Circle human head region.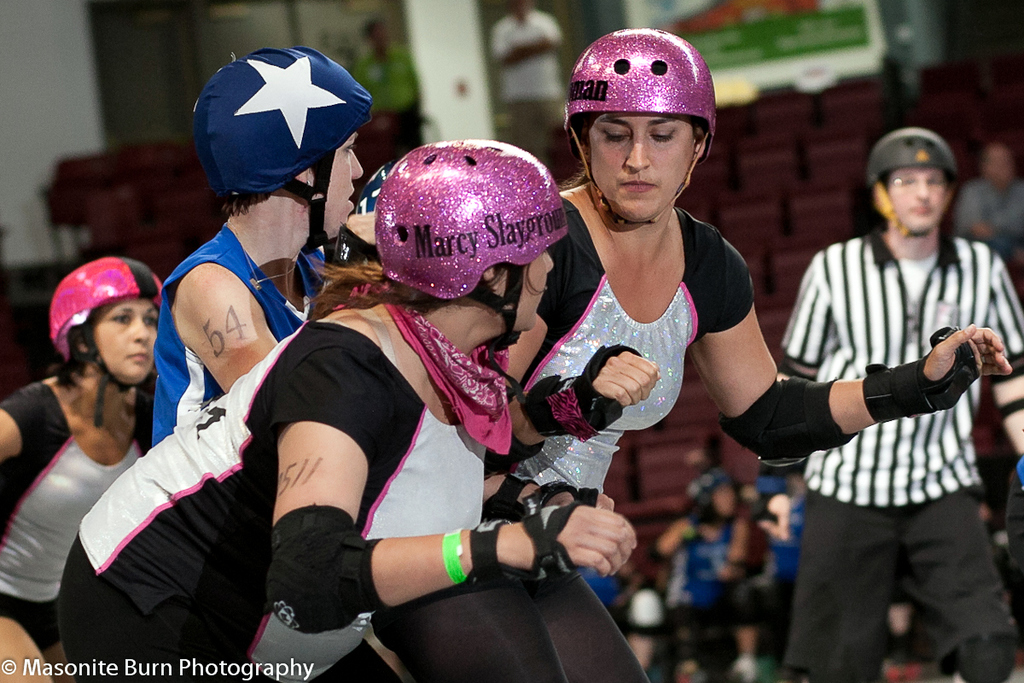
Region: rect(980, 140, 1018, 190).
